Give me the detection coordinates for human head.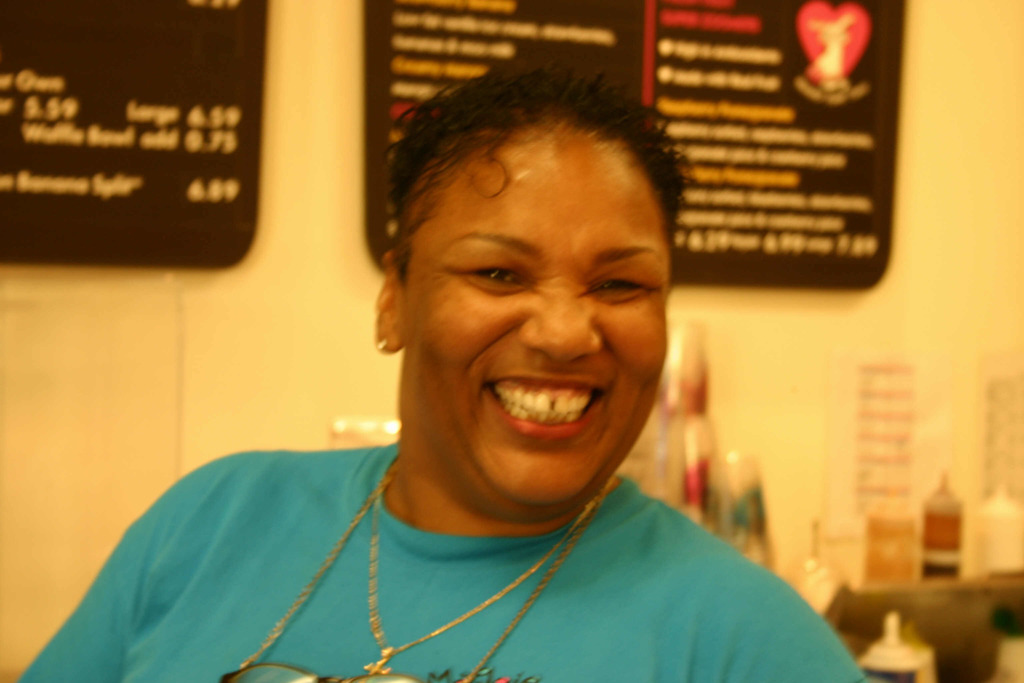
left=370, top=60, right=681, bottom=538.
